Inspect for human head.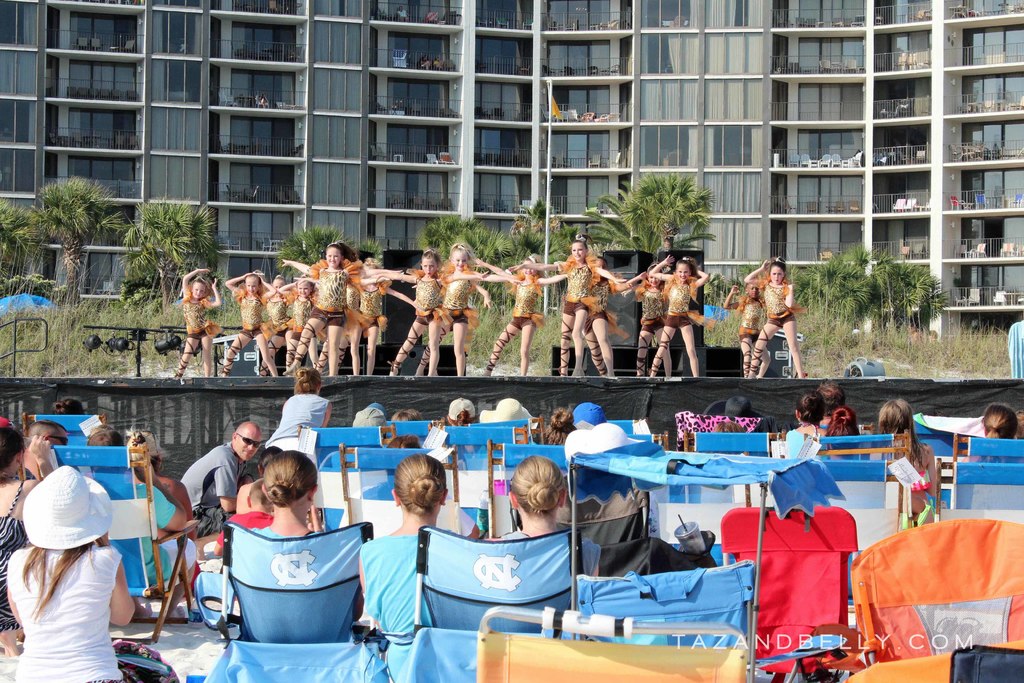
Inspection: box(295, 277, 316, 297).
